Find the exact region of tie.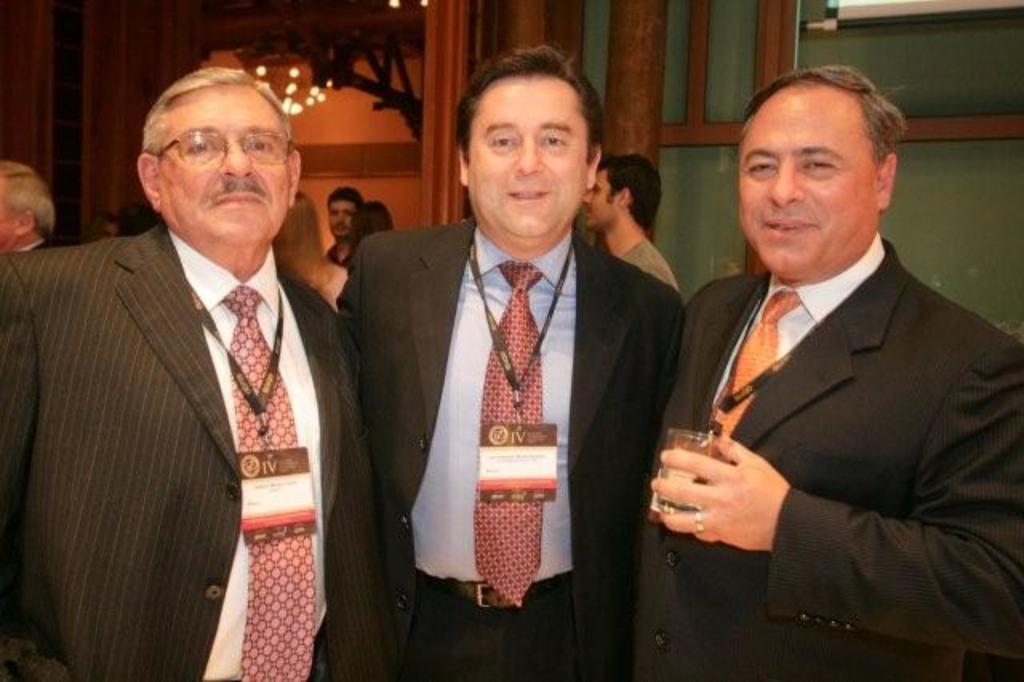
Exact region: {"left": 221, "top": 279, "right": 310, "bottom": 680}.
